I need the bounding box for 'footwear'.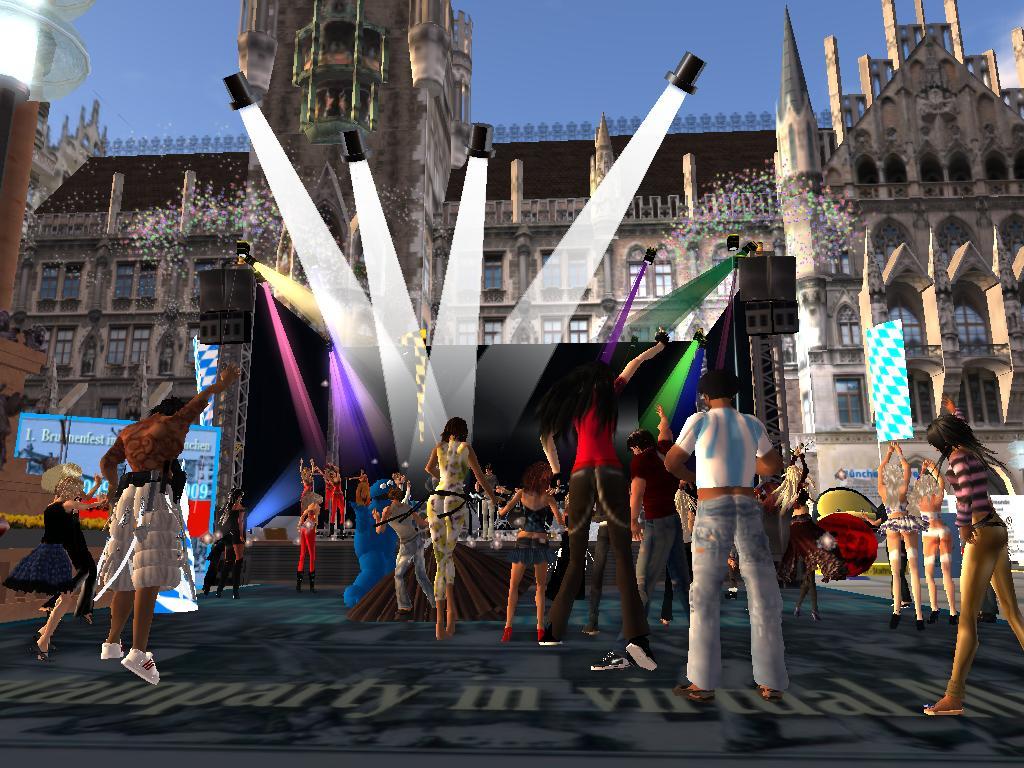
Here it is: 500:625:509:644.
